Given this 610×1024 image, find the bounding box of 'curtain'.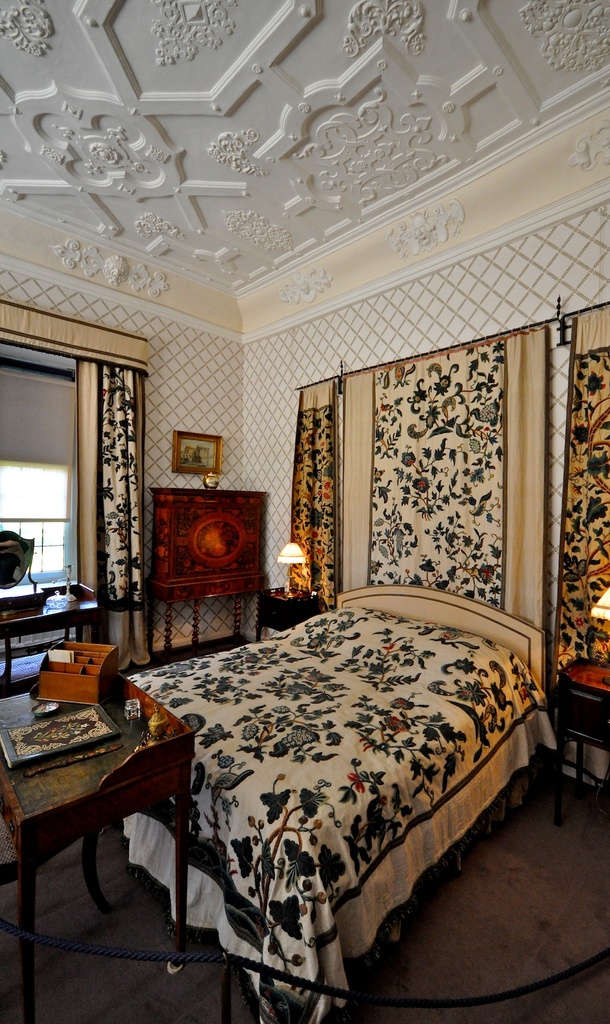
l=340, t=332, r=554, b=692.
